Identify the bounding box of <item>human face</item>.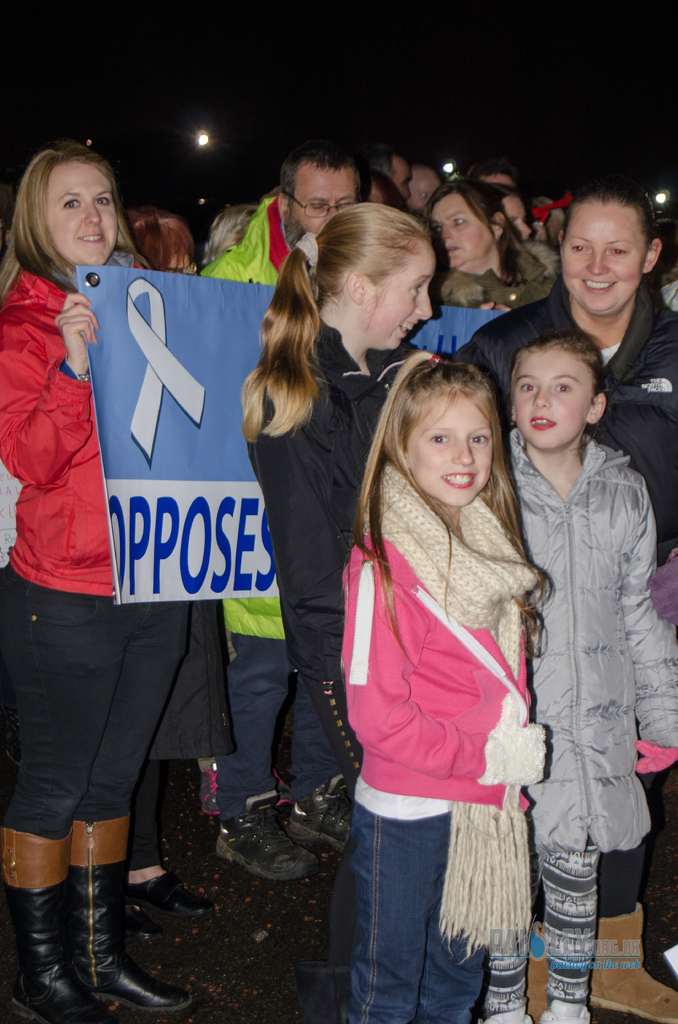
bbox=(47, 165, 118, 265).
